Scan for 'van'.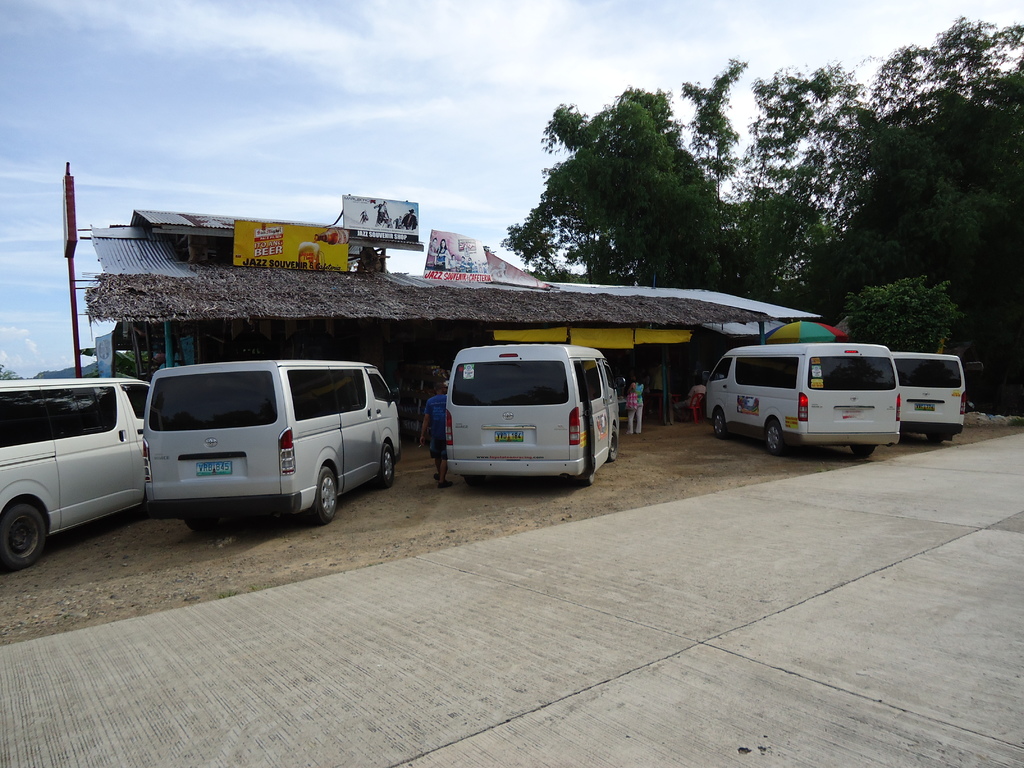
Scan result: [left=702, top=341, right=903, bottom=458].
